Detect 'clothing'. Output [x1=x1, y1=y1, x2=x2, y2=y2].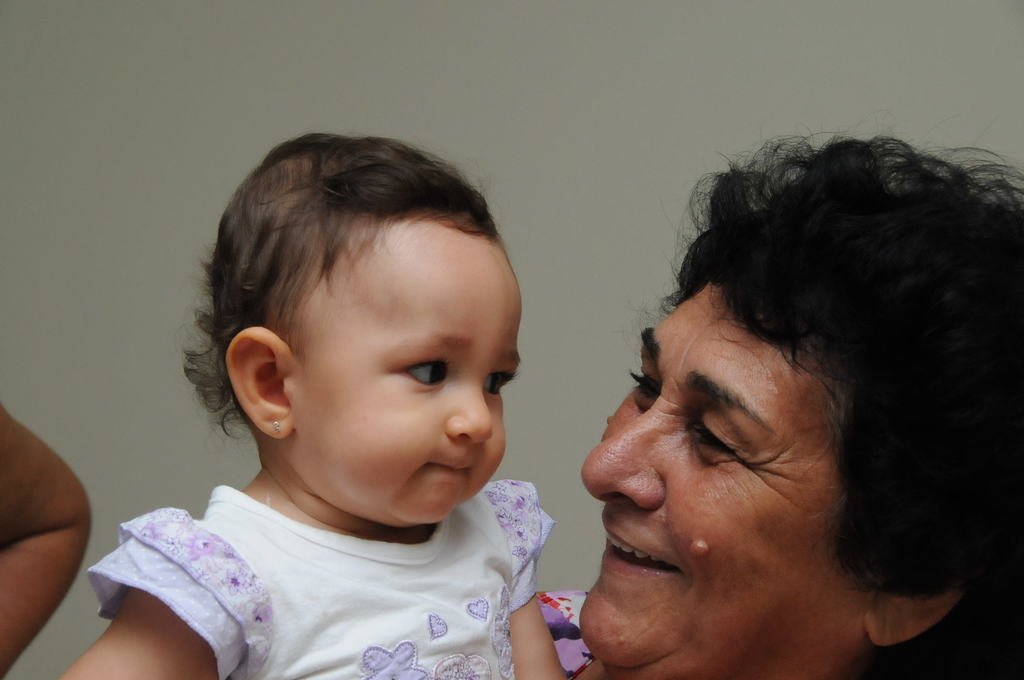
[x1=547, y1=585, x2=599, y2=679].
